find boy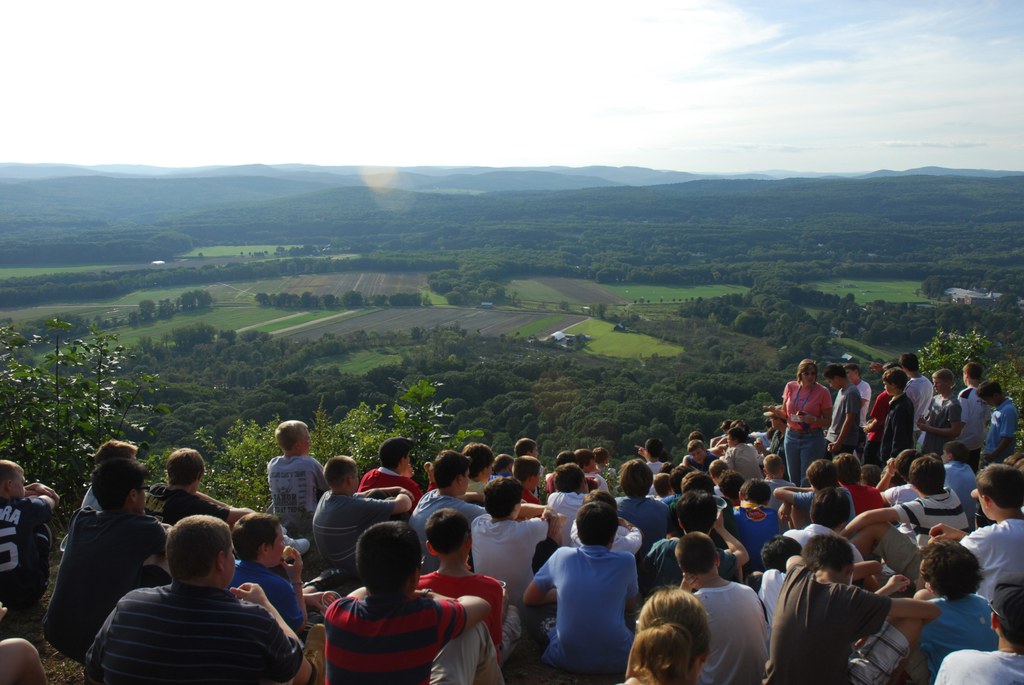
<box>835,449,882,508</box>
